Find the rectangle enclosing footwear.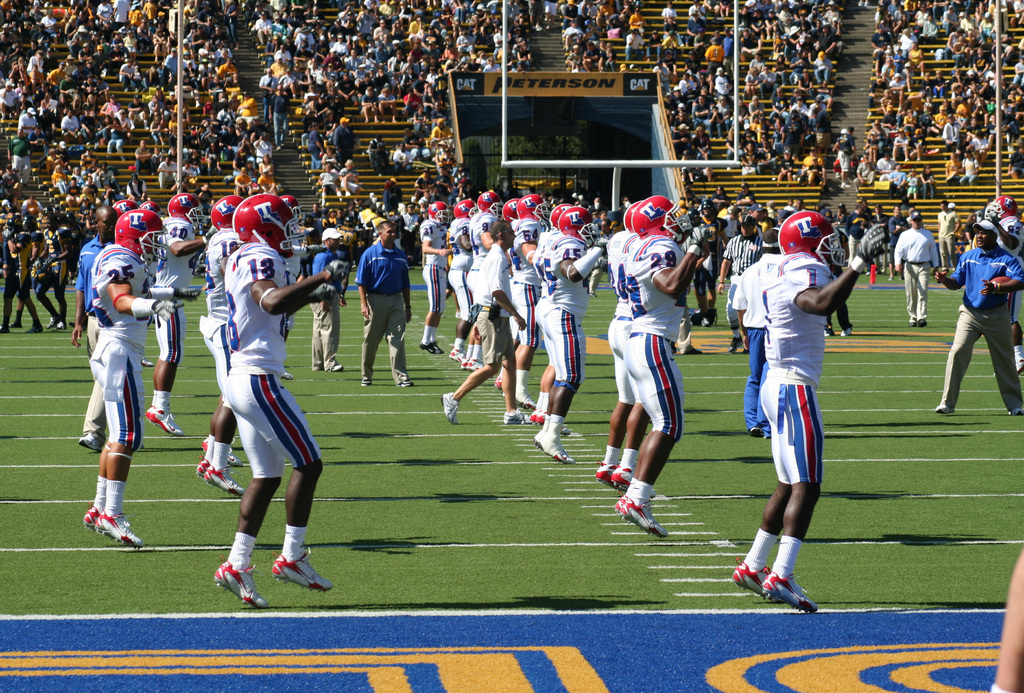
Rect(26, 318, 44, 334).
